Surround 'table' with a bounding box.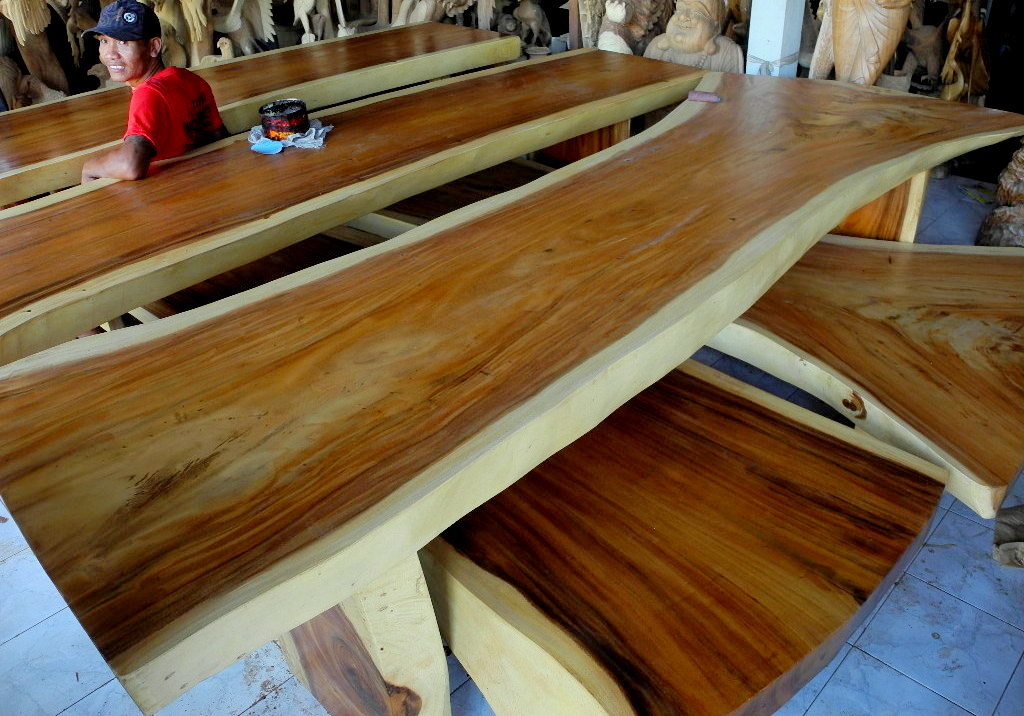
[left=0, top=69, right=1023, bottom=714].
